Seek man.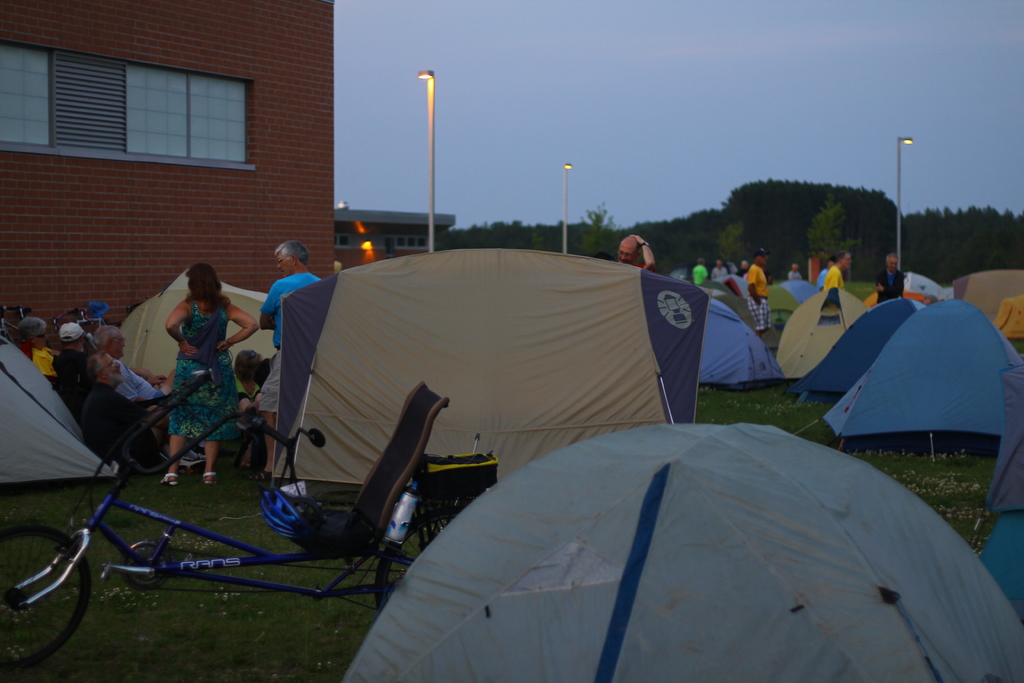
locate(735, 259, 749, 274).
